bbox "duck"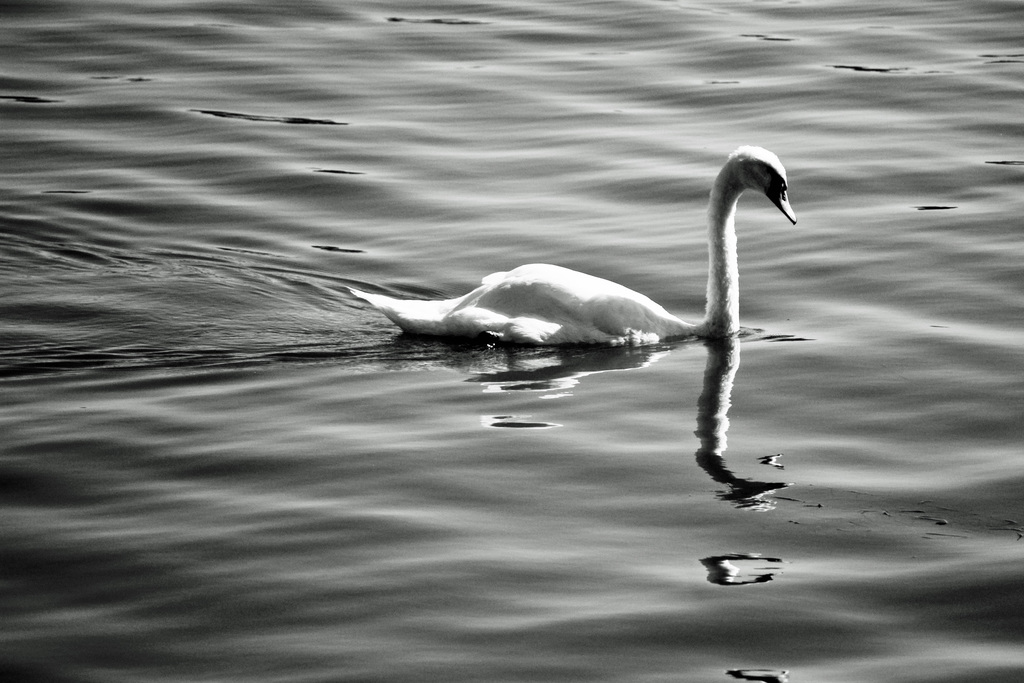
bbox=(341, 119, 731, 374)
